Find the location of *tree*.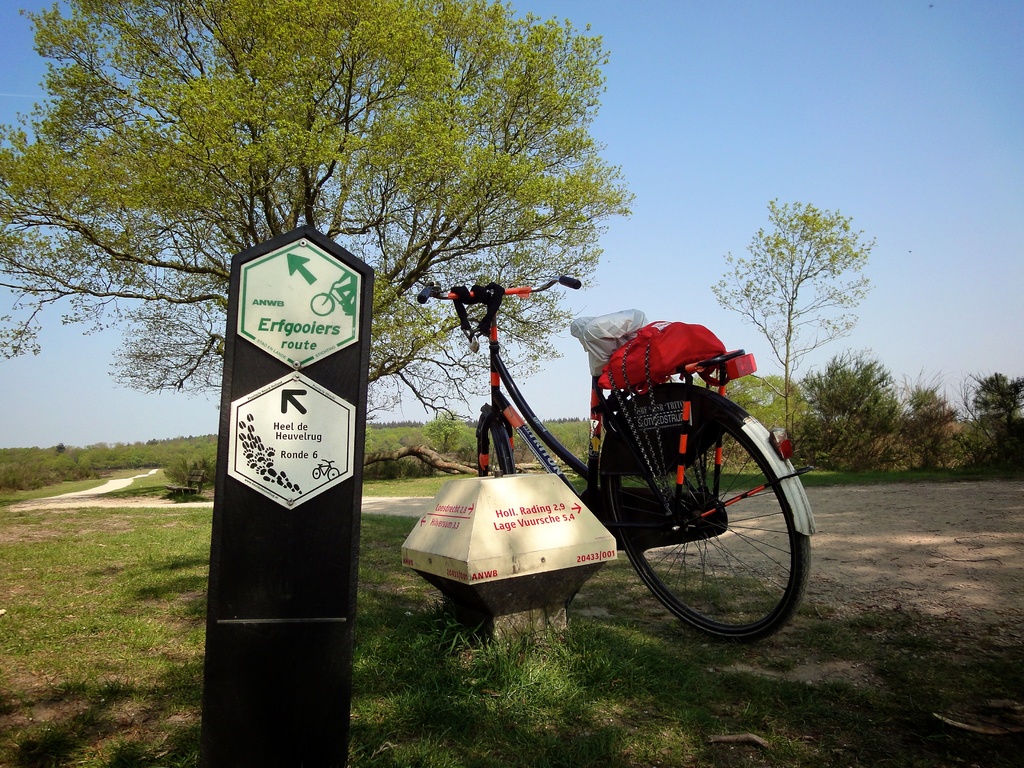
Location: 893, 371, 956, 444.
